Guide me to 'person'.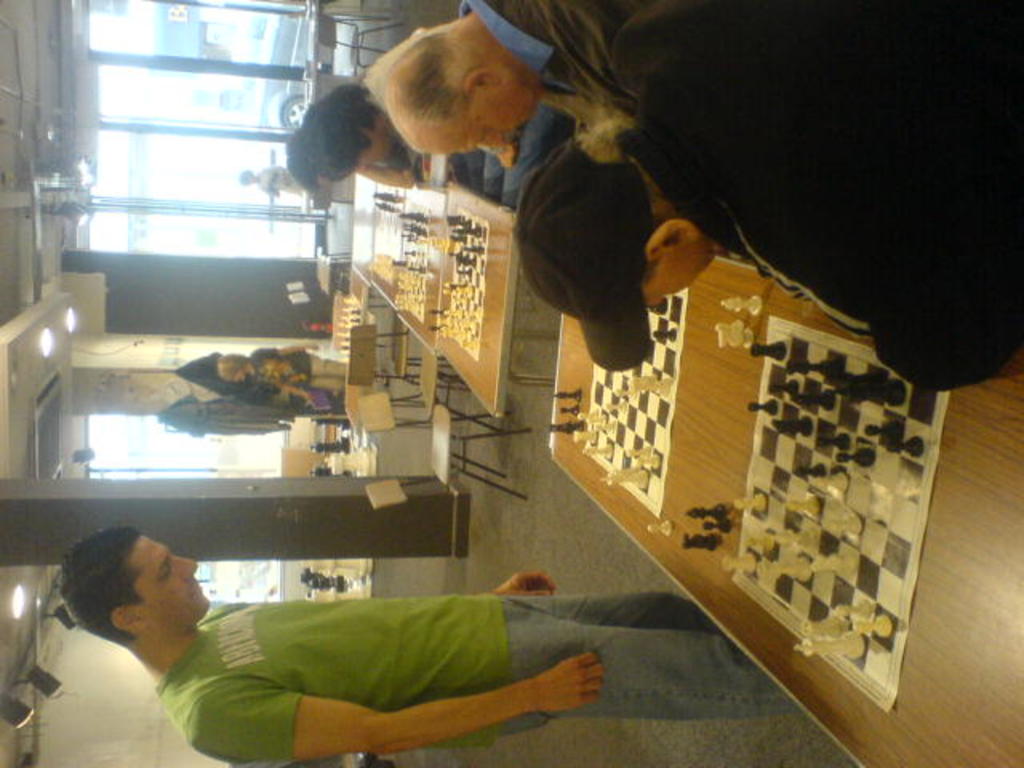
Guidance: detection(240, 168, 309, 200).
